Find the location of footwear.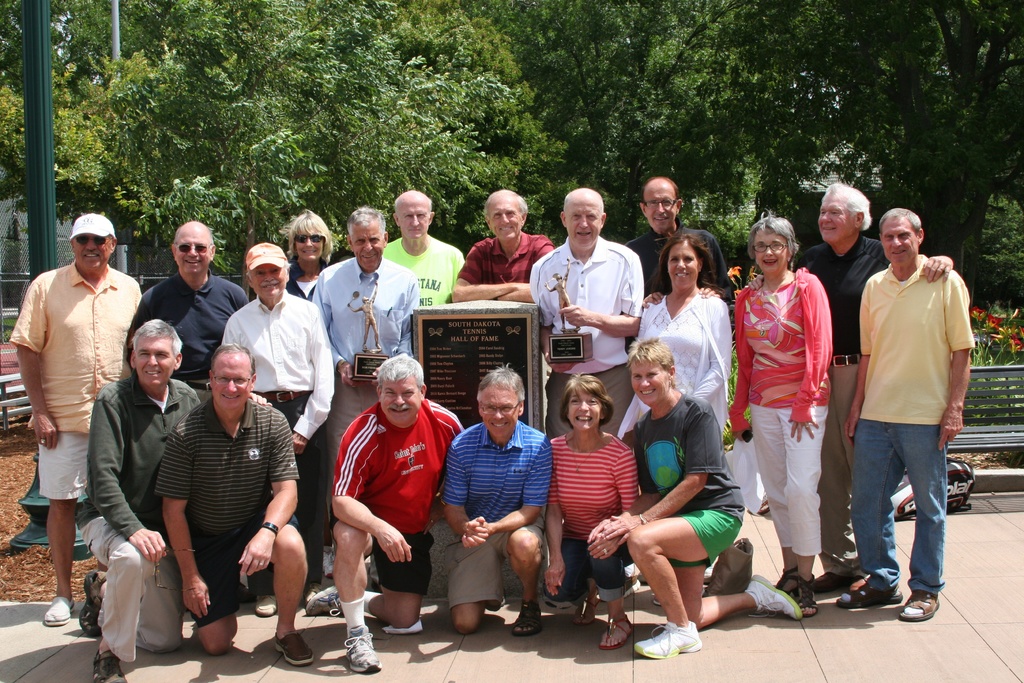
Location: (627,618,706,657).
